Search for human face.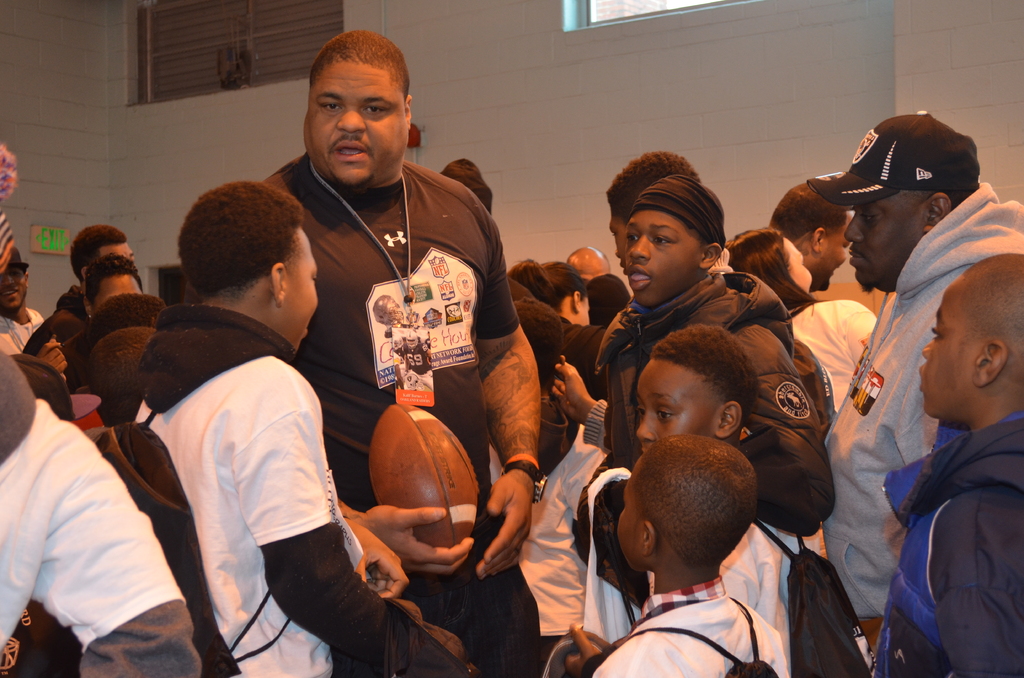
Found at crop(822, 209, 852, 285).
